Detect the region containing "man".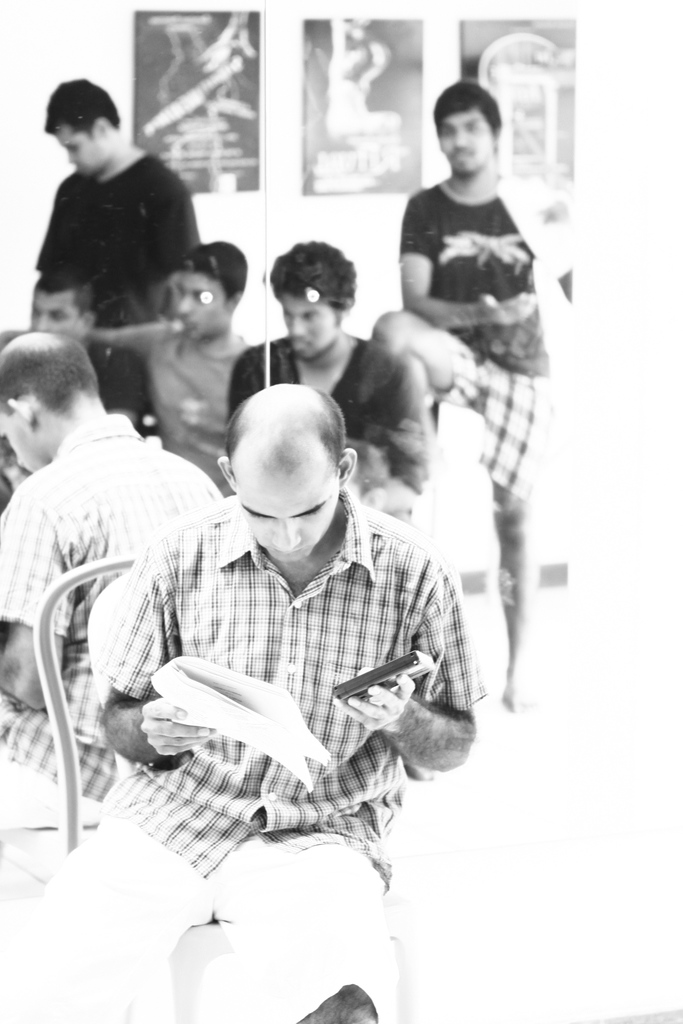
{"x1": 29, "y1": 76, "x2": 196, "y2": 424}.
